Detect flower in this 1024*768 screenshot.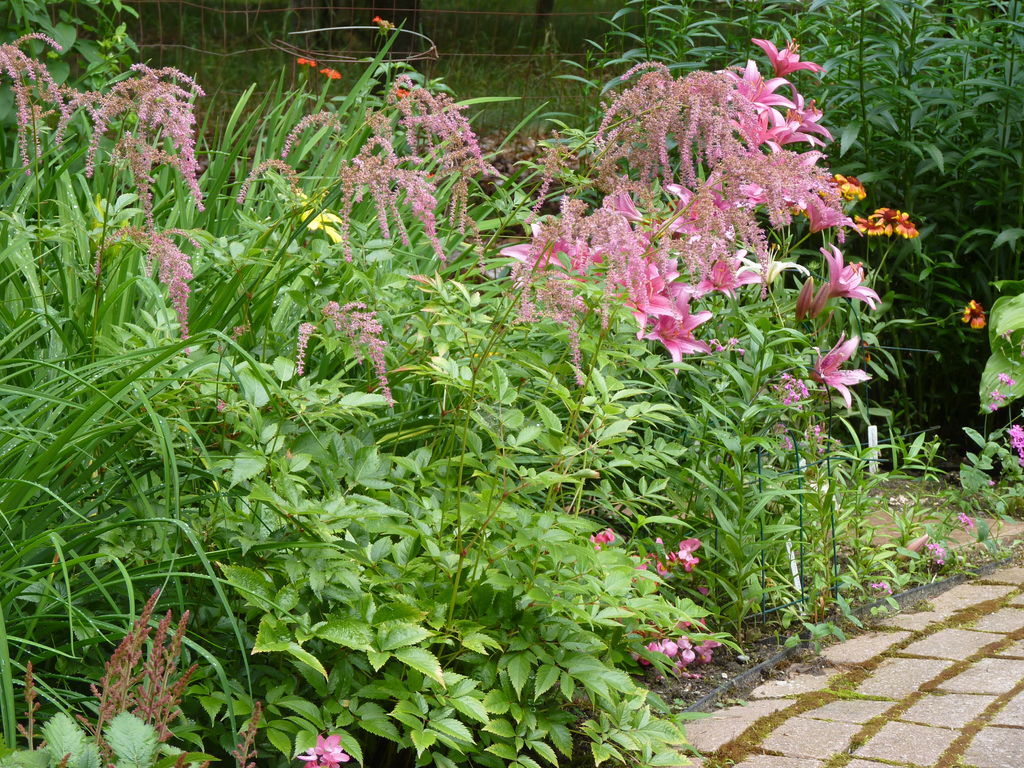
Detection: bbox=(833, 172, 862, 197).
